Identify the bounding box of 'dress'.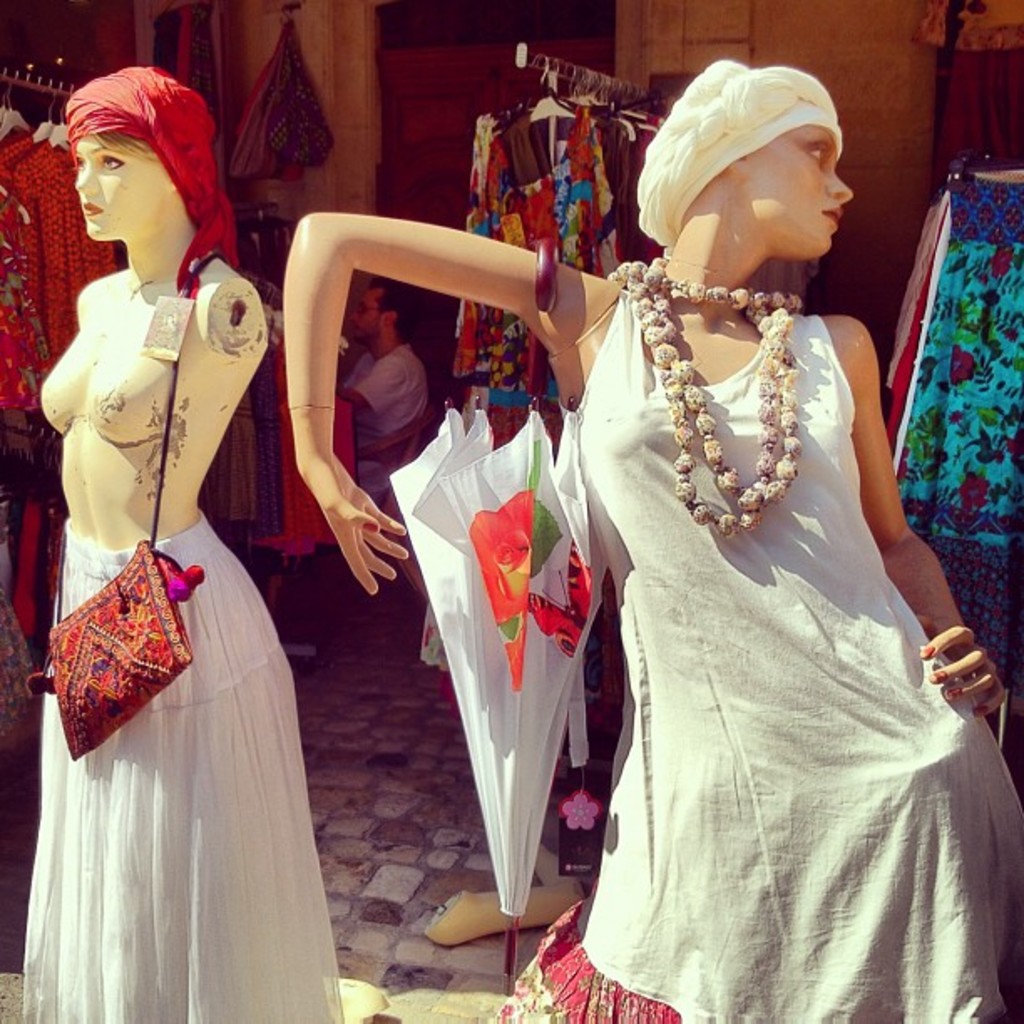
BBox(577, 286, 1022, 1022).
